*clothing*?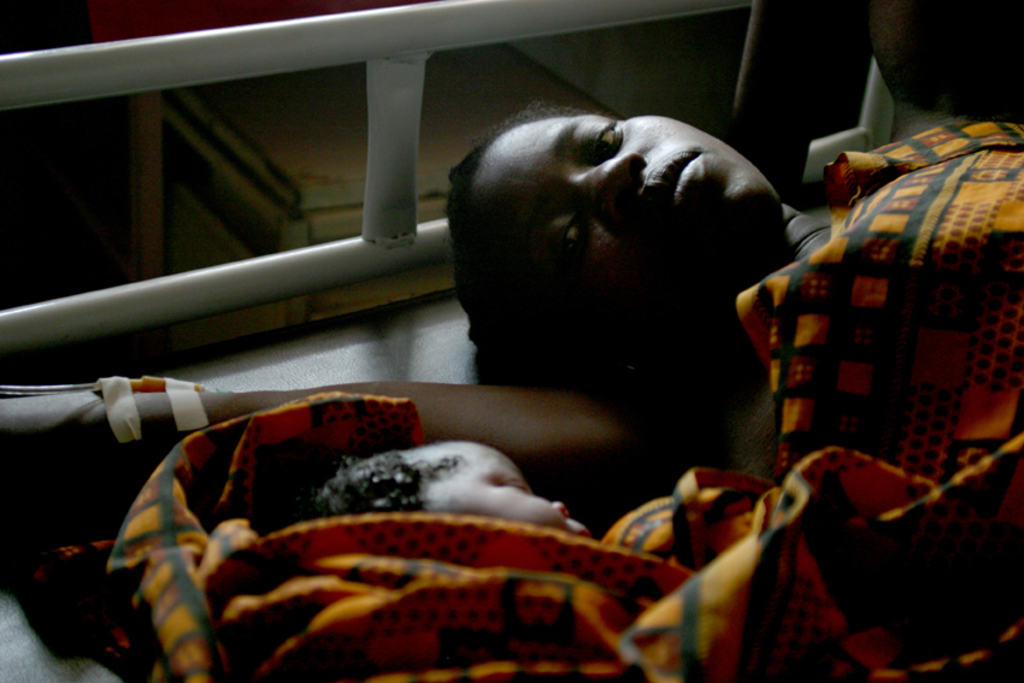
left=734, top=120, right=1023, bottom=485
